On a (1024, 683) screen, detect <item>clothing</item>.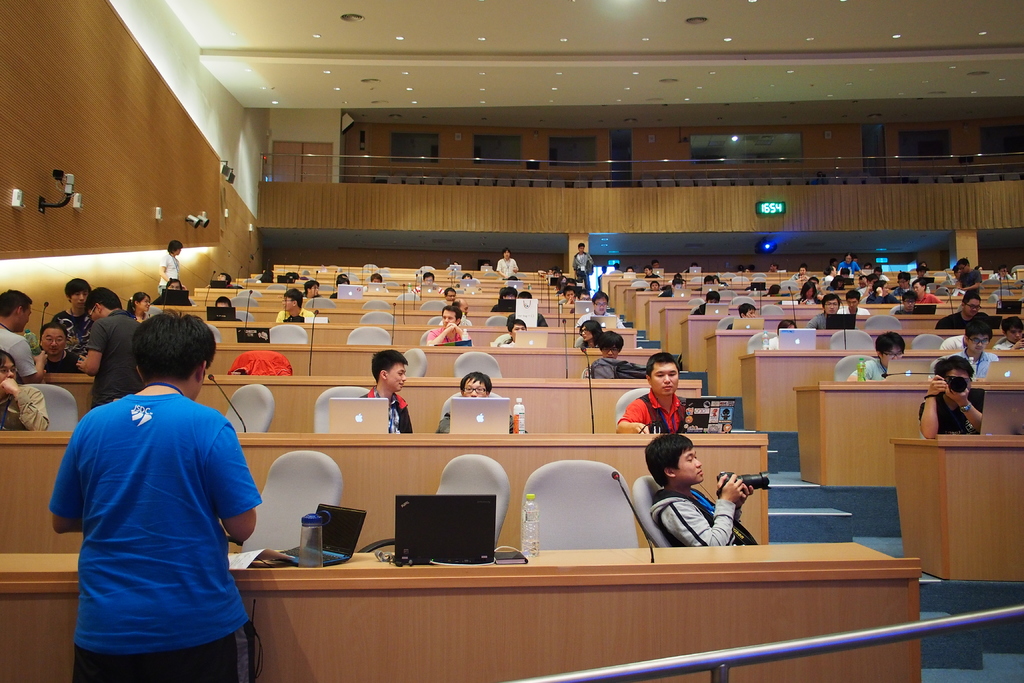
{"left": 692, "top": 302, "right": 706, "bottom": 315}.
